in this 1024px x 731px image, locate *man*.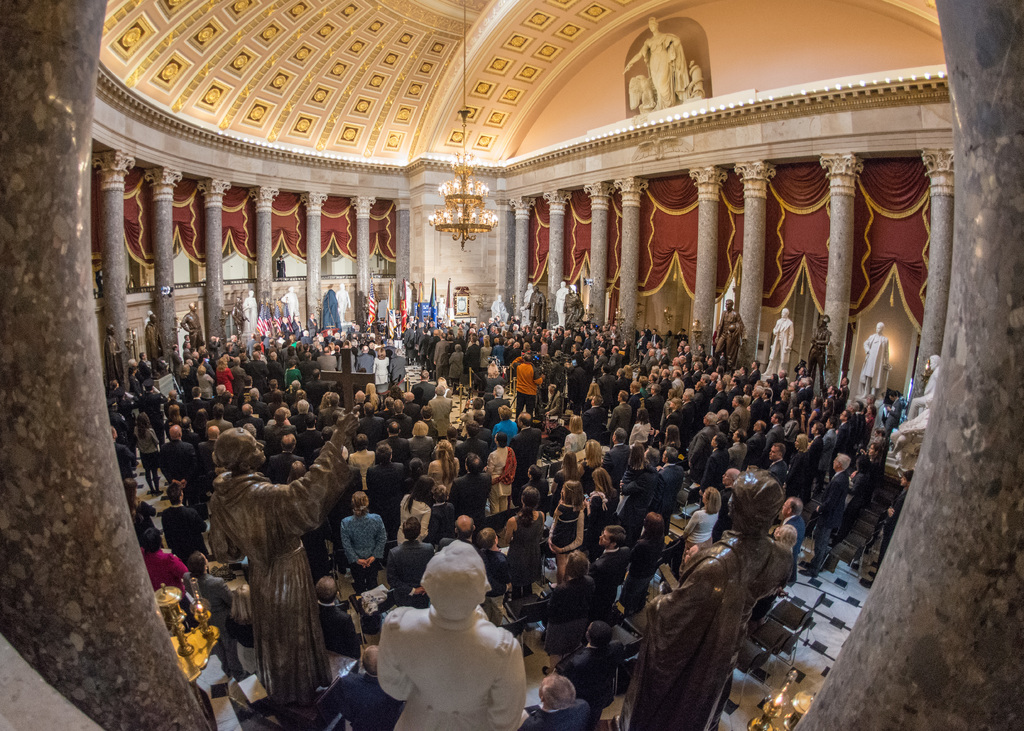
Bounding box: detection(721, 395, 749, 434).
